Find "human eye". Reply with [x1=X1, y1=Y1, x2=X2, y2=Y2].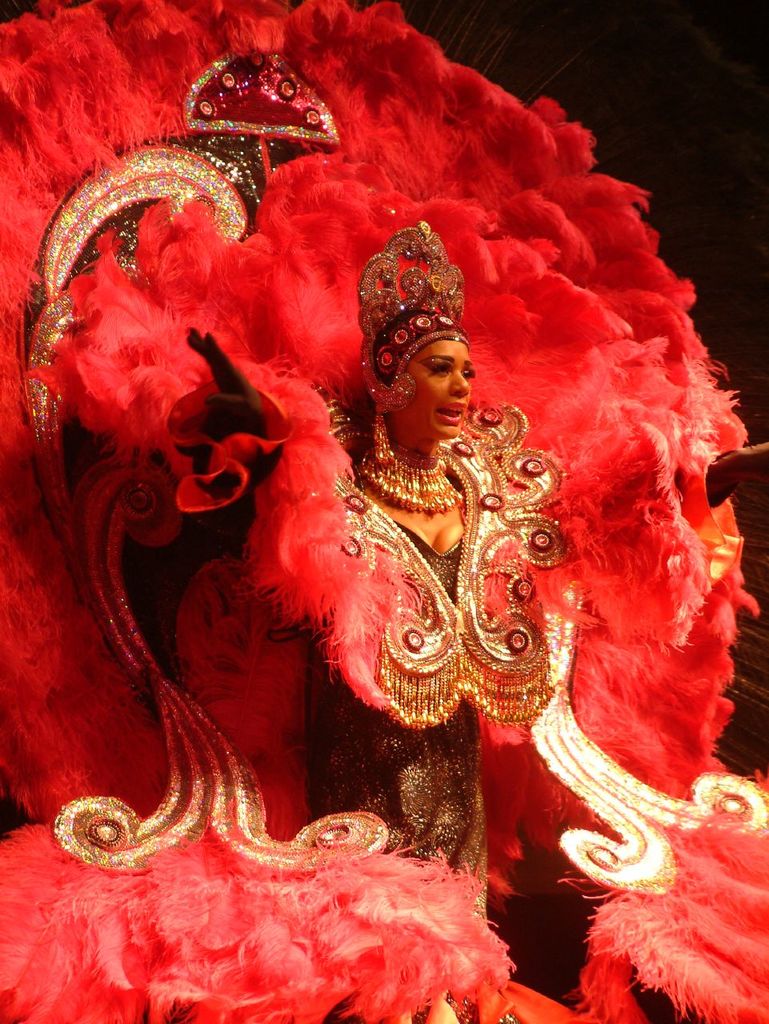
[x1=460, y1=364, x2=475, y2=382].
